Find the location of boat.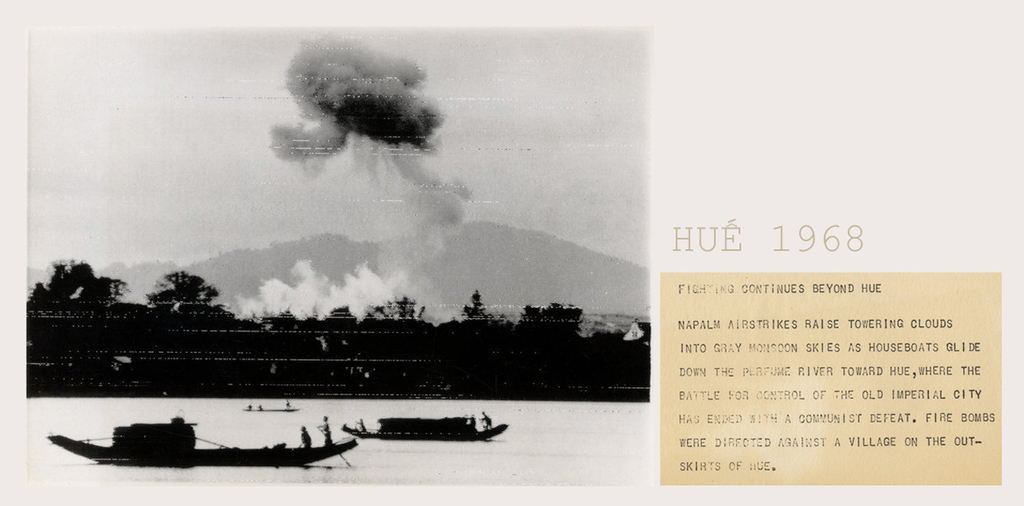
Location: region(54, 421, 389, 482).
